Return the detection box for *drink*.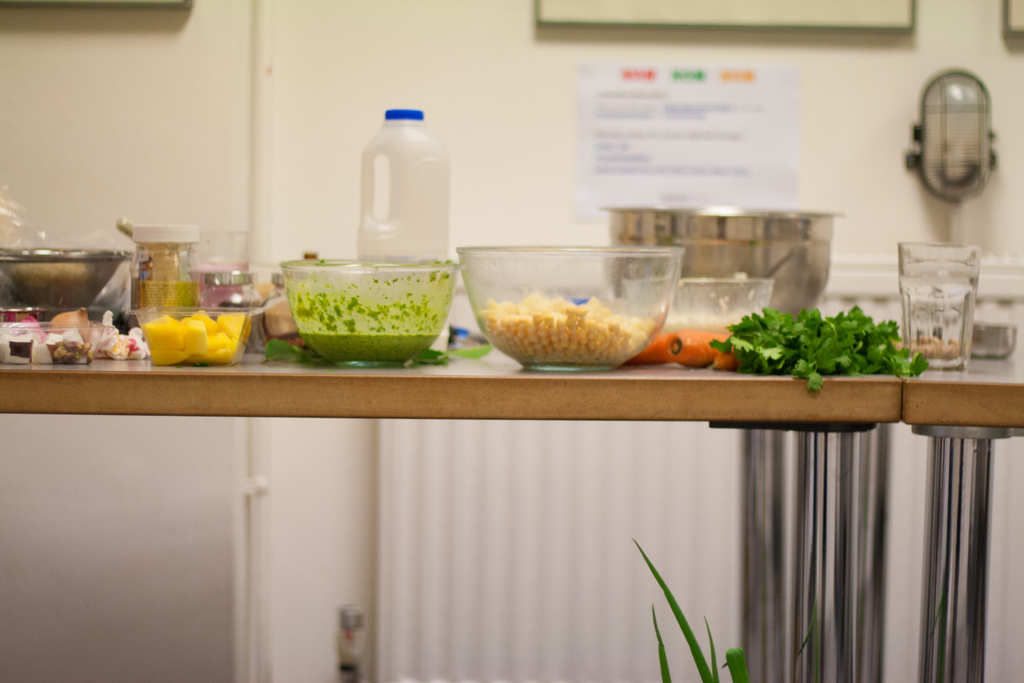
rect(916, 242, 992, 365).
